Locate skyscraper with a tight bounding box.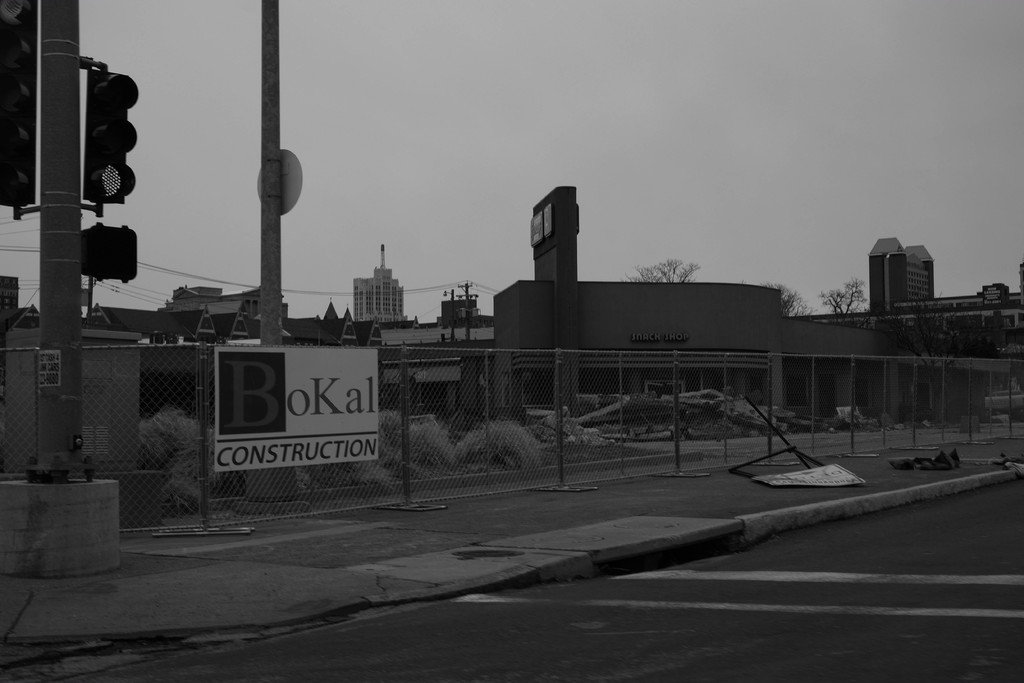
box=[909, 246, 944, 310].
